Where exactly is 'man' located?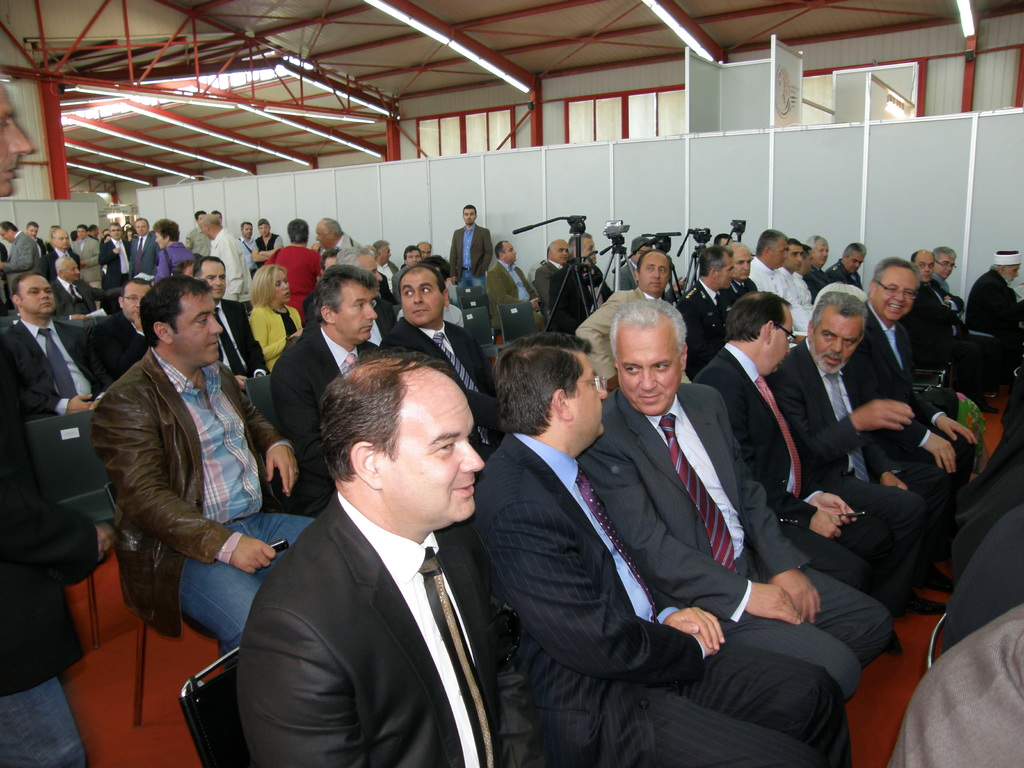
Its bounding box is 534 236 568 325.
